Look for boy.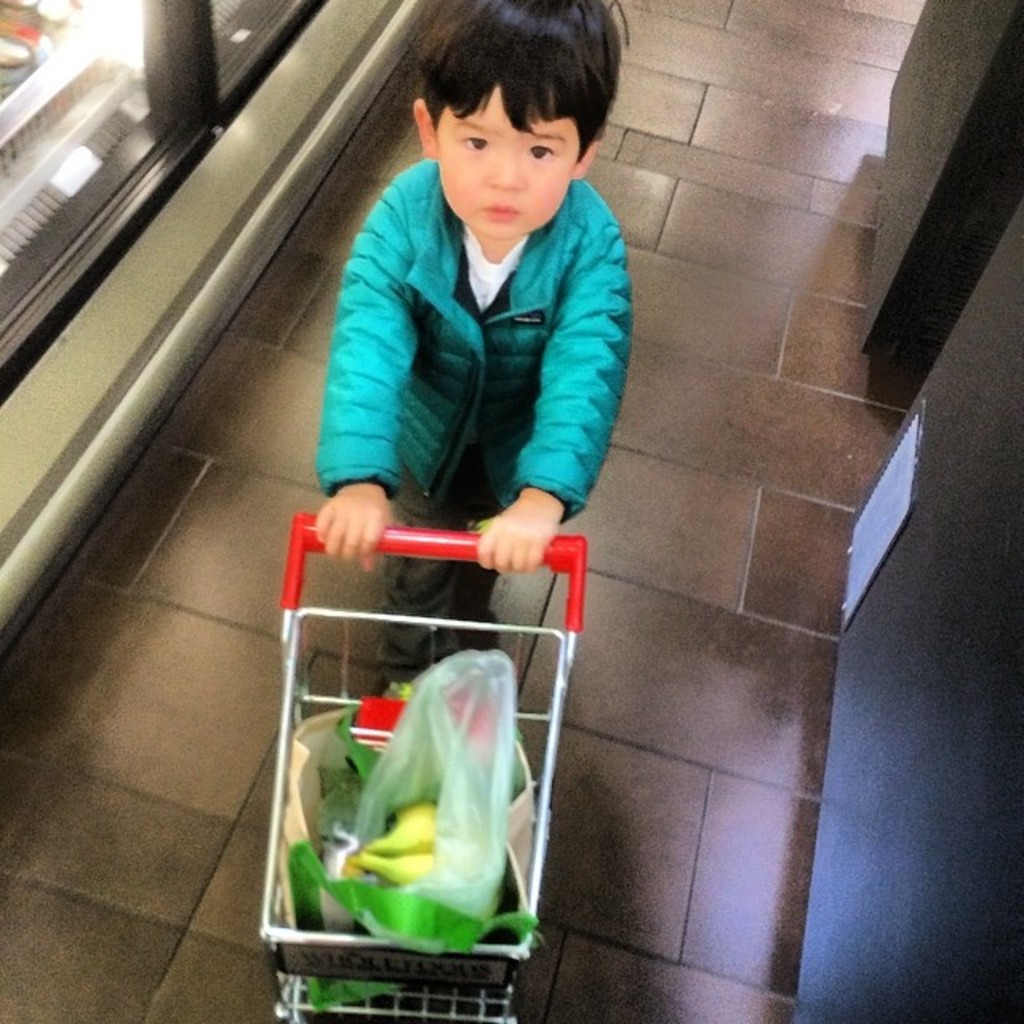
Found: 270,50,667,786.
